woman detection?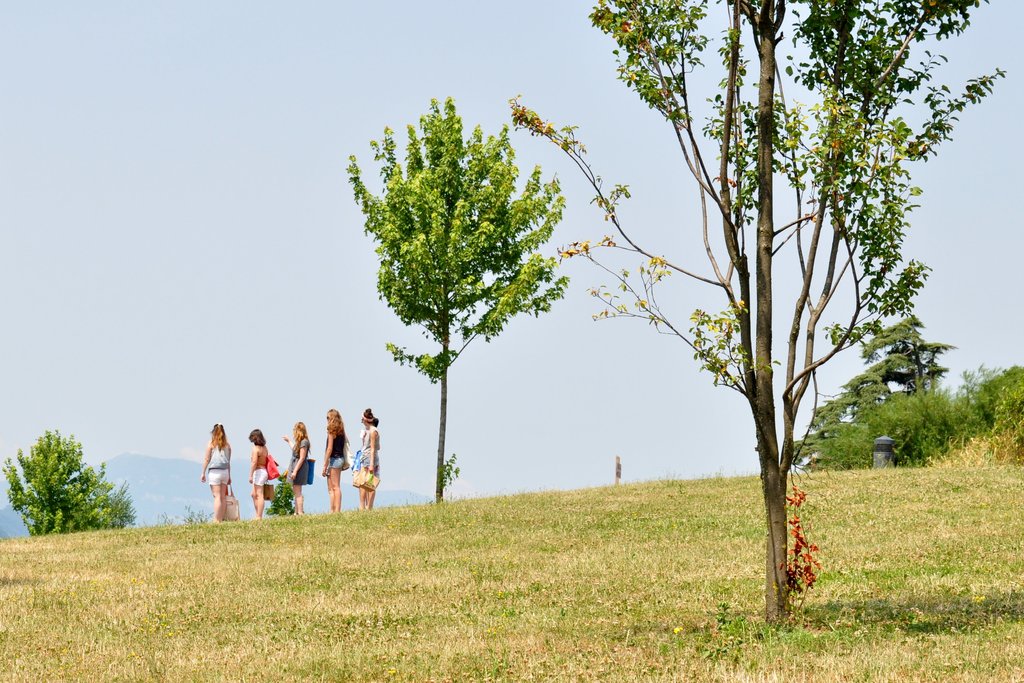
bbox(198, 419, 235, 529)
